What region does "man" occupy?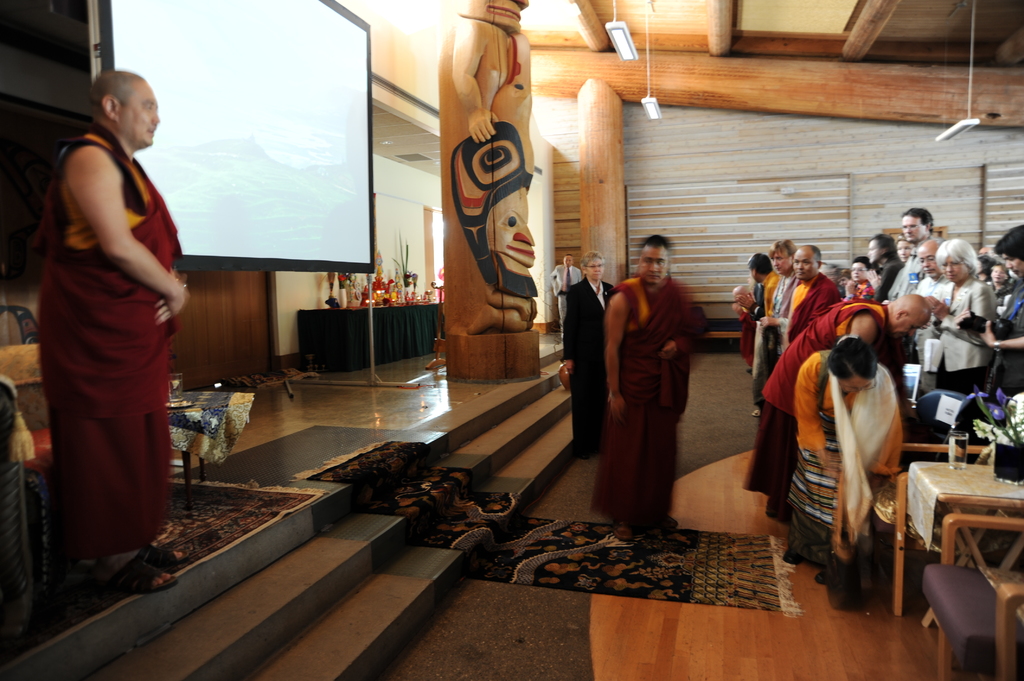
locate(844, 251, 874, 321).
